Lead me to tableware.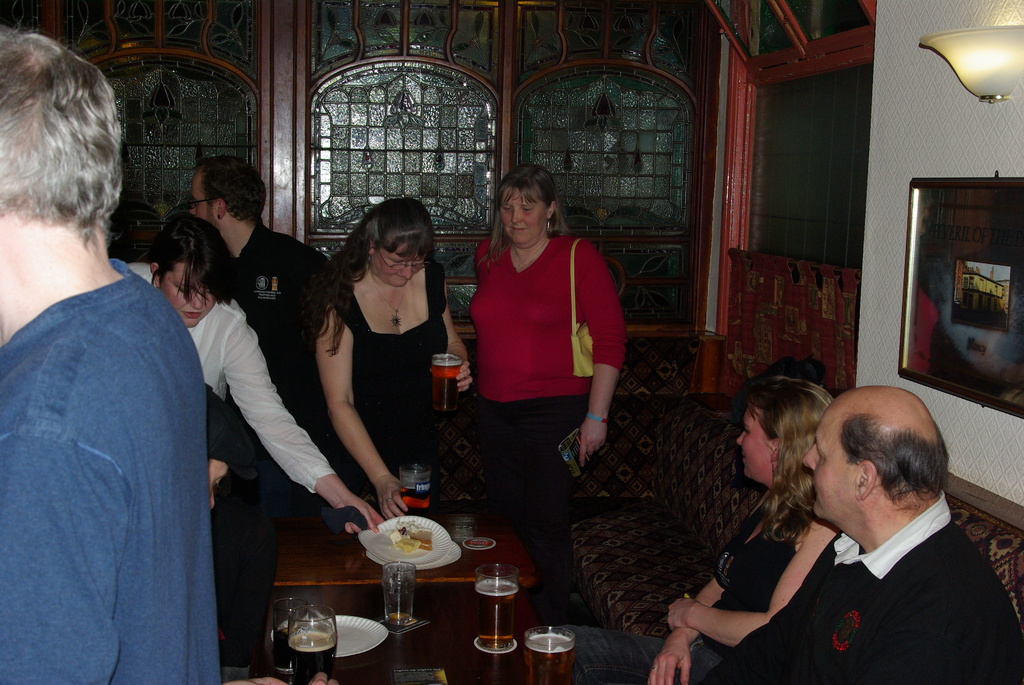
Lead to [x1=431, y1=354, x2=462, y2=412].
